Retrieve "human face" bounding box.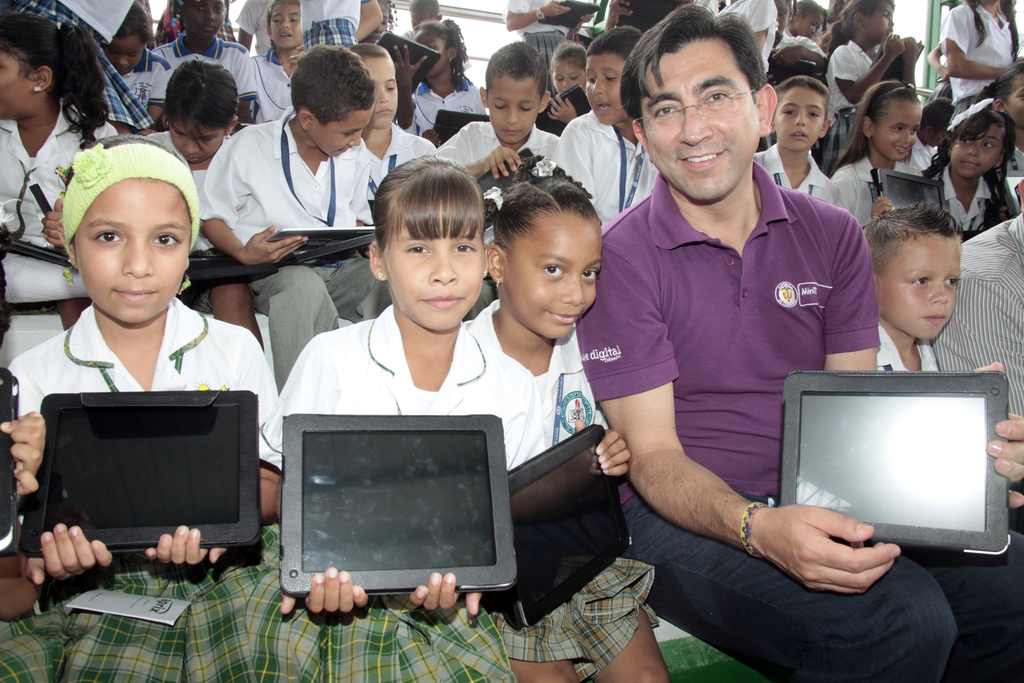
Bounding box: 364,56,399,130.
